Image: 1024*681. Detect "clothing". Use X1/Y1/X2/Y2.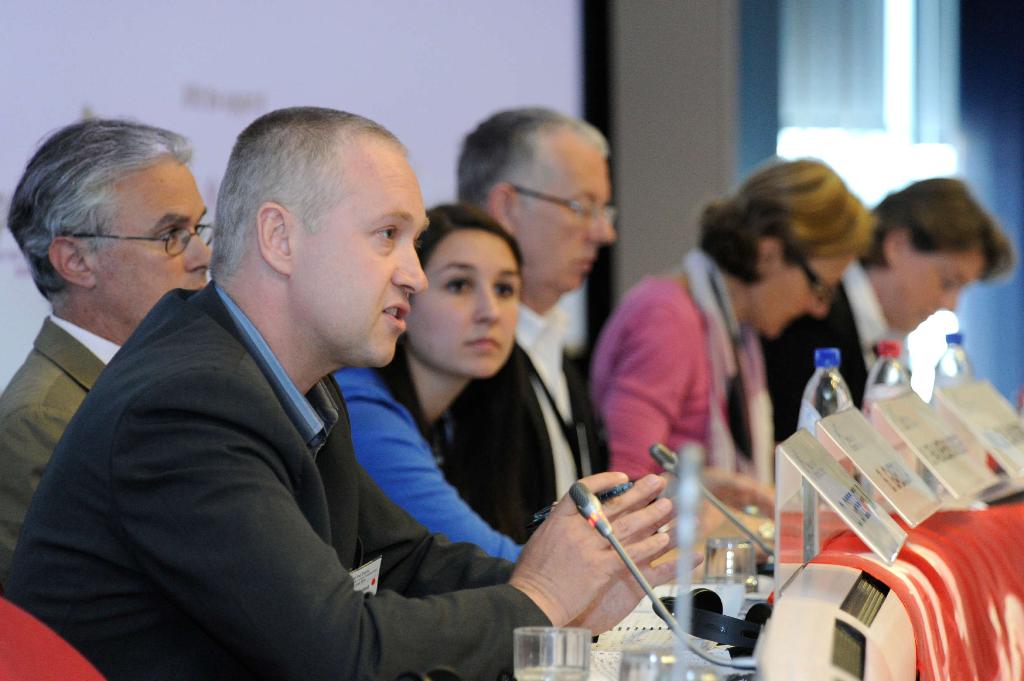
329/358/530/565.
